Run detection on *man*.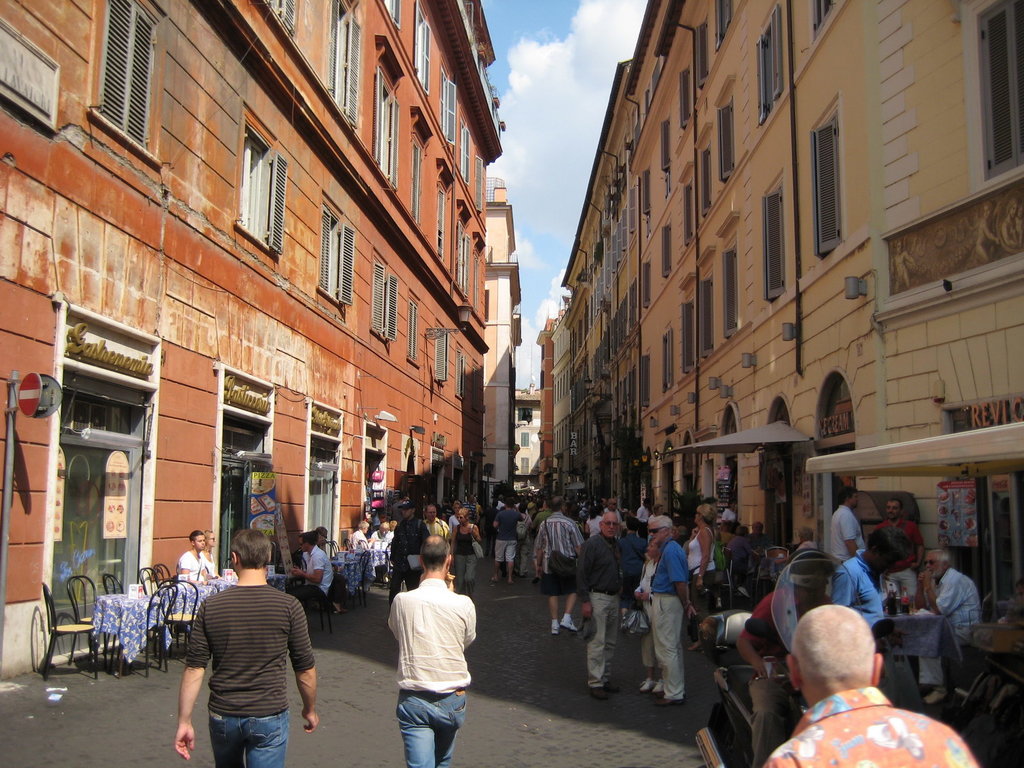
Result: pyautogui.locateOnScreen(419, 504, 454, 543).
